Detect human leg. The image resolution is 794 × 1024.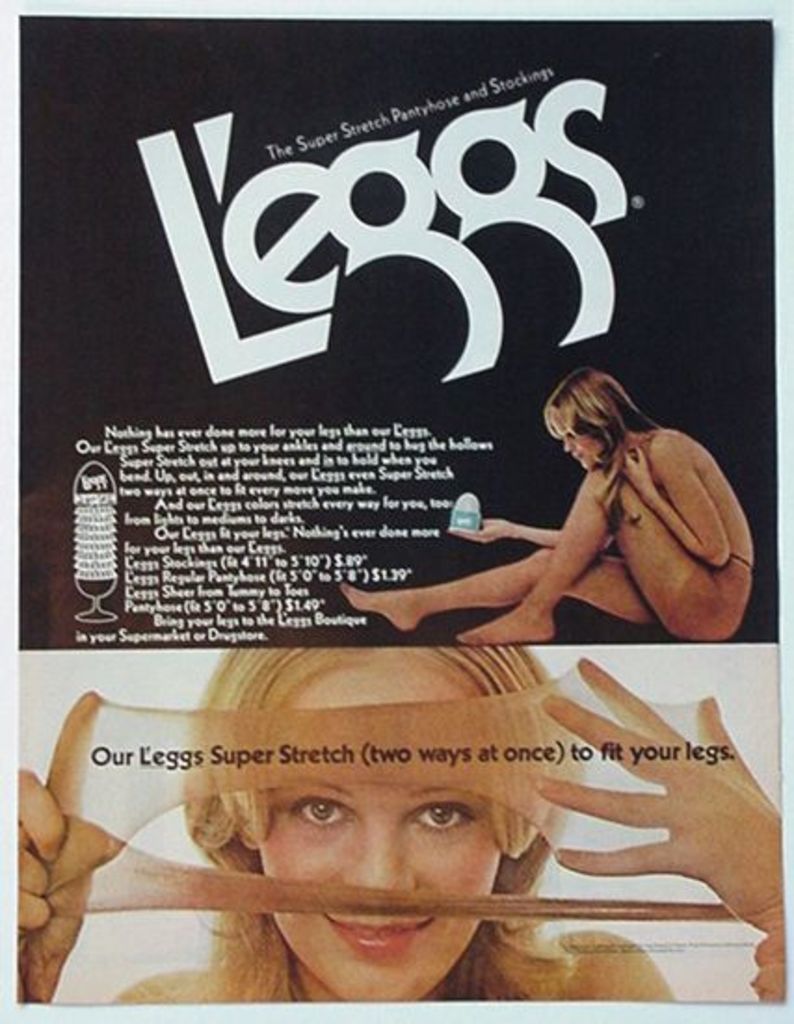
select_region(342, 548, 658, 632).
